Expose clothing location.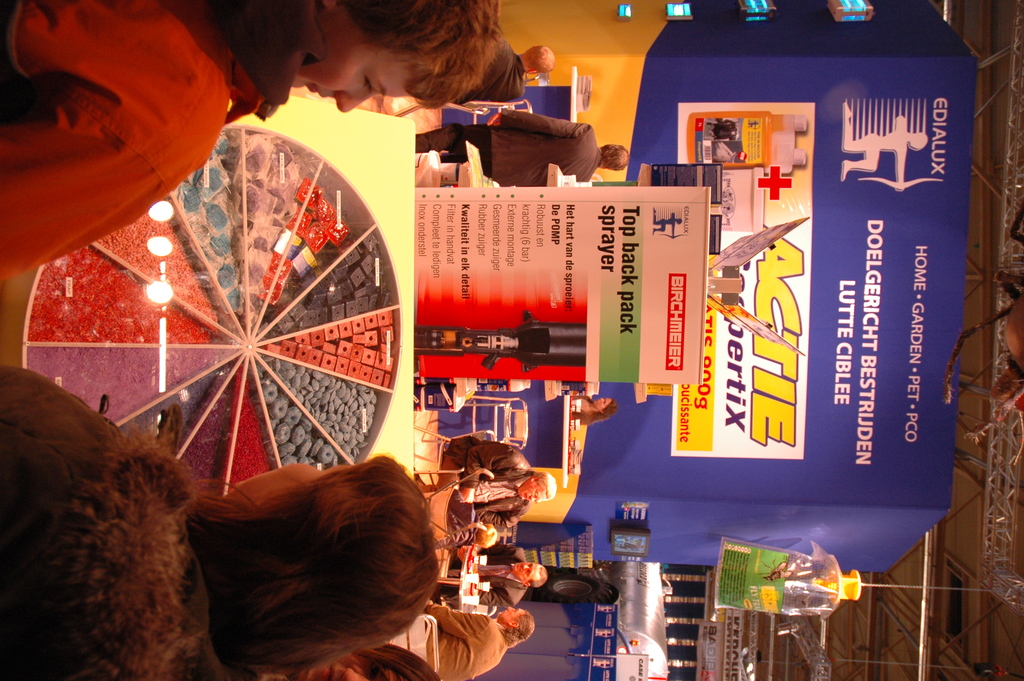
Exposed at box=[445, 538, 525, 607].
